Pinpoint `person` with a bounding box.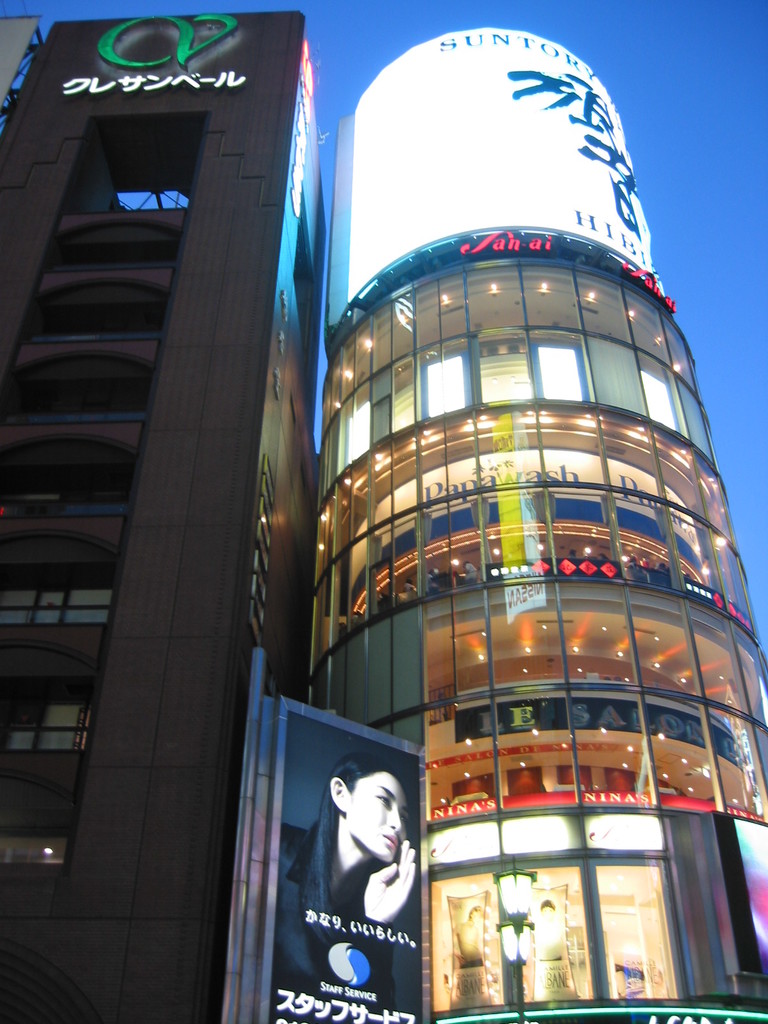
BBox(454, 908, 486, 958).
